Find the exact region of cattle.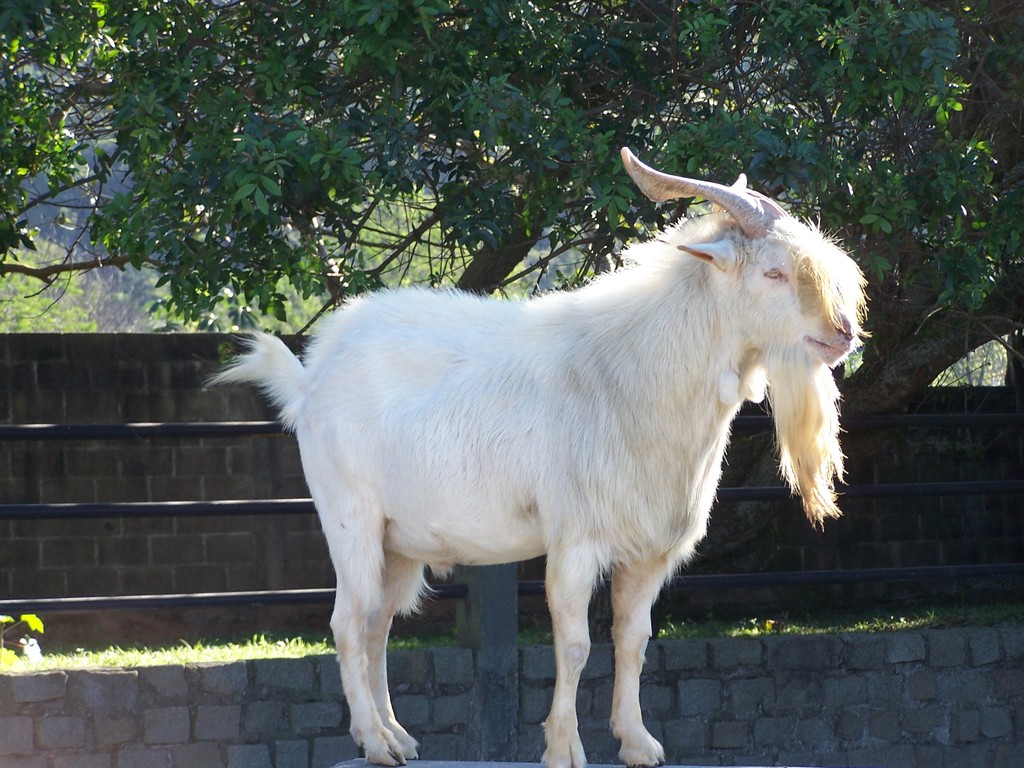
Exact region: bbox(207, 145, 870, 767).
